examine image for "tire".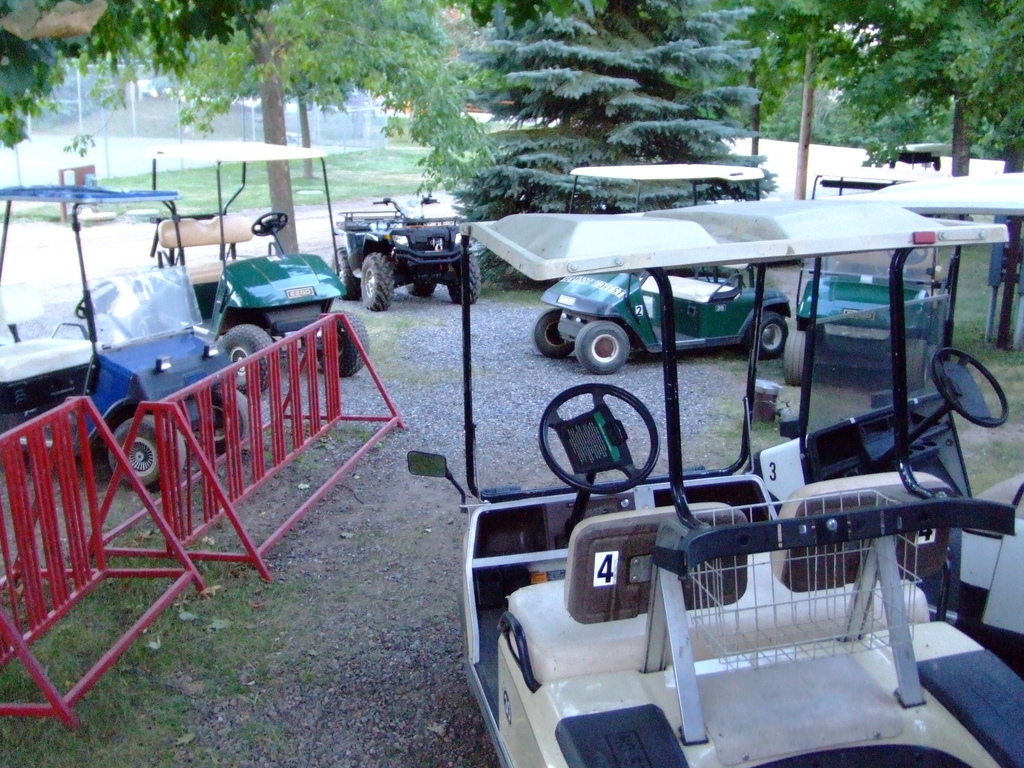
Examination result: detection(220, 318, 270, 400).
